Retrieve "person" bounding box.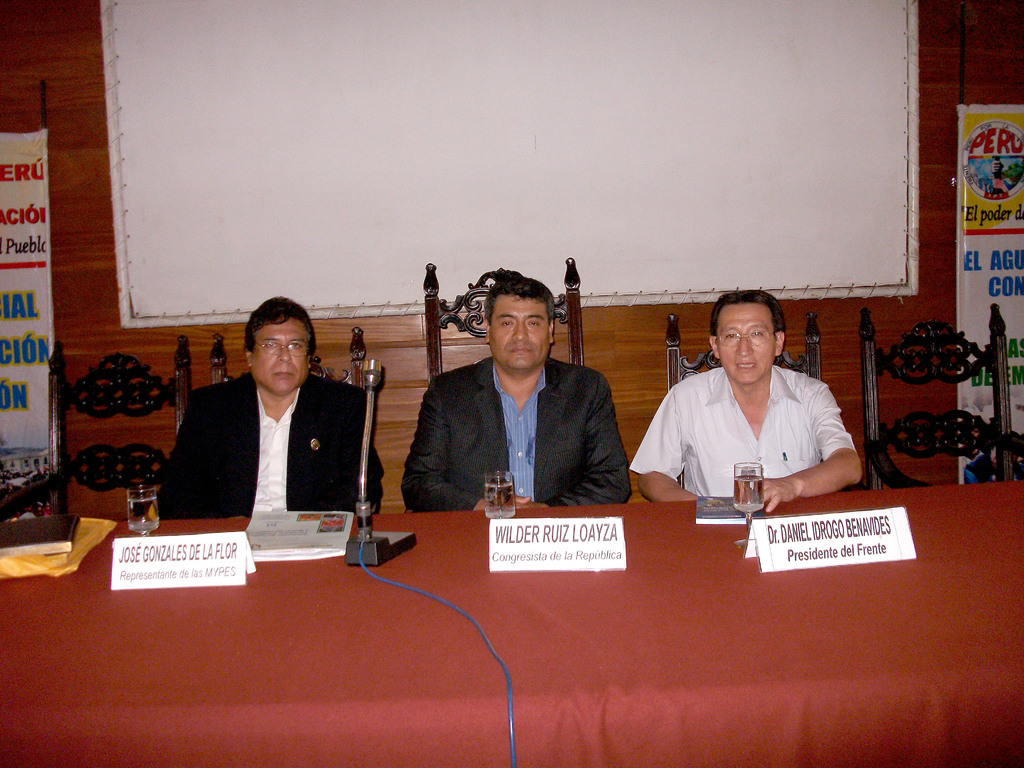
Bounding box: (400,277,634,509).
